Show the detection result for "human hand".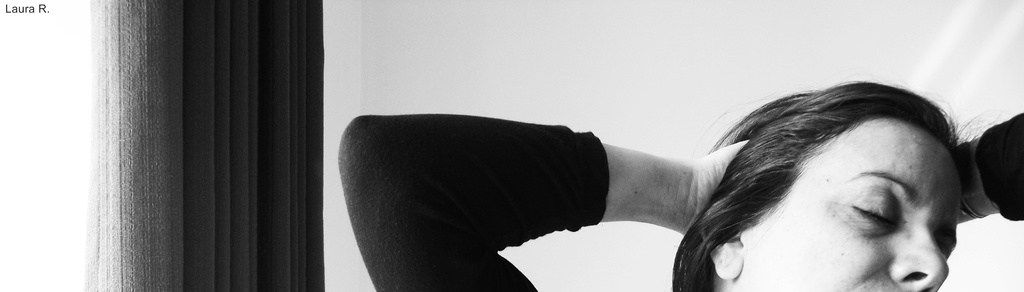
crop(583, 128, 726, 250).
